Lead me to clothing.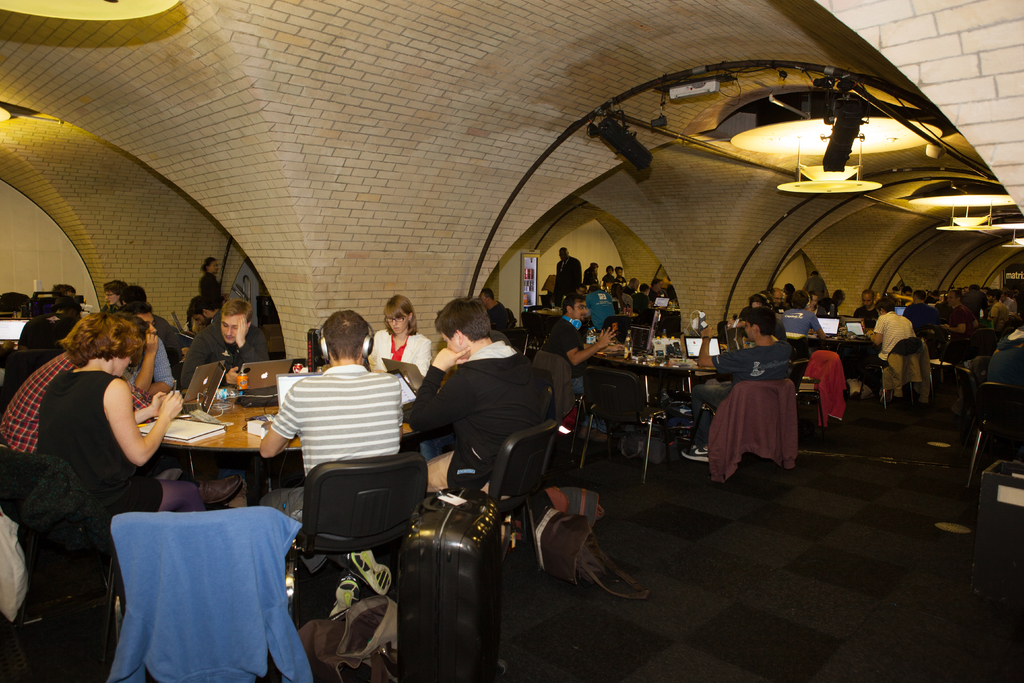
Lead to {"x1": 617, "y1": 295, "x2": 633, "y2": 308}.
